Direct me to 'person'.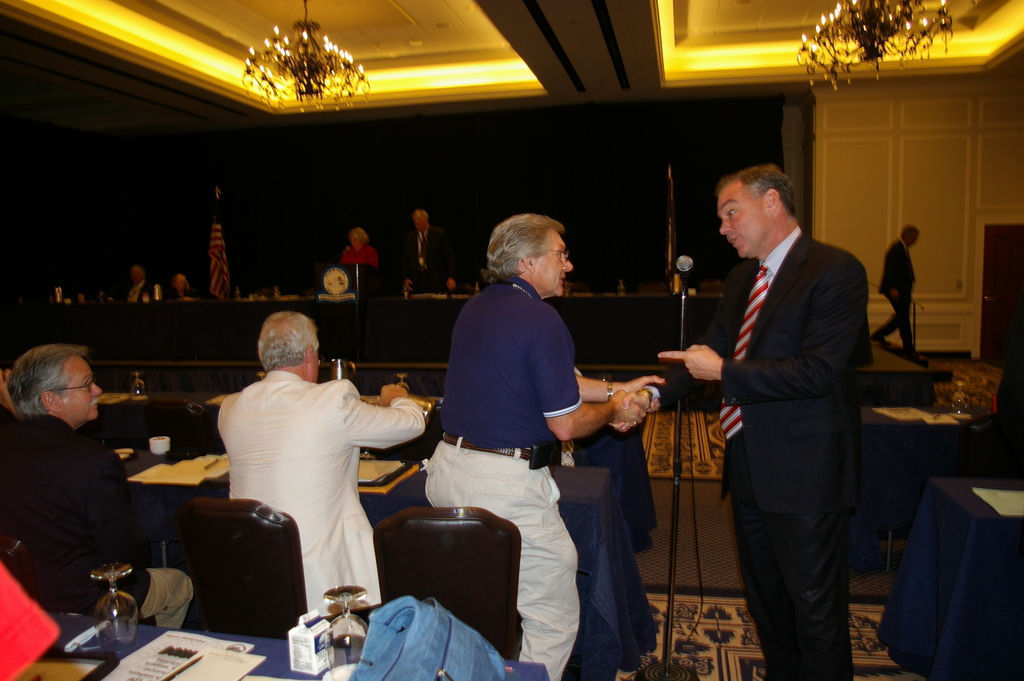
Direction: <bbox>868, 222, 927, 359</bbox>.
